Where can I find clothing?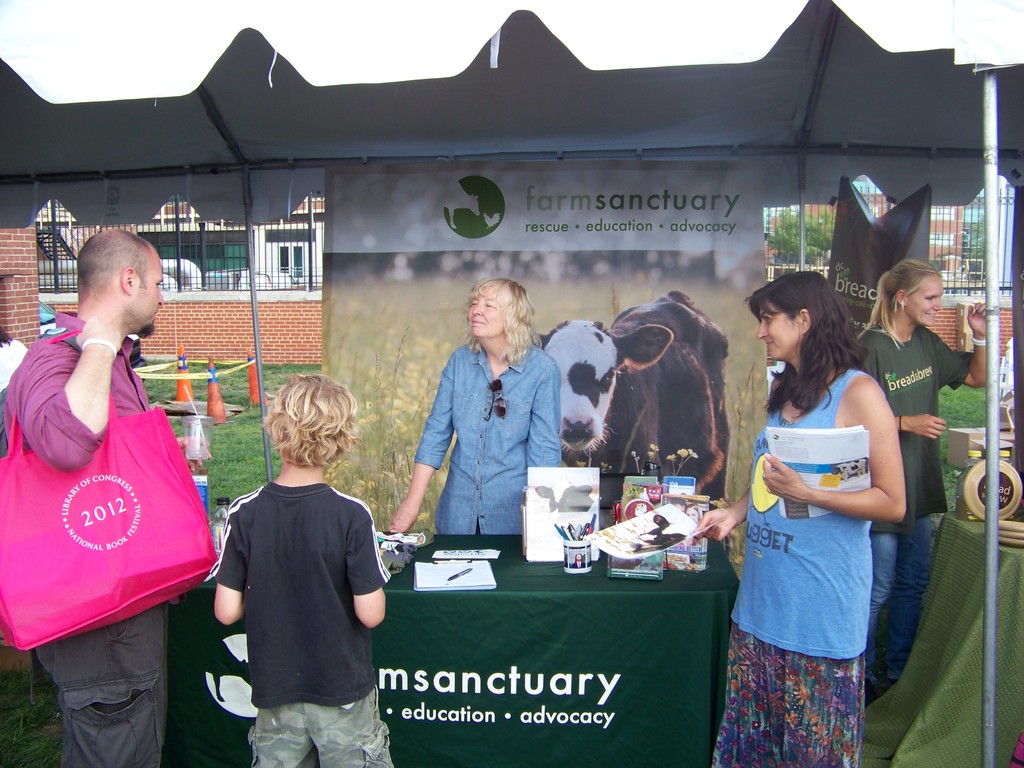
You can find it at pyautogui.locateOnScreen(421, 348, 554, 531).
